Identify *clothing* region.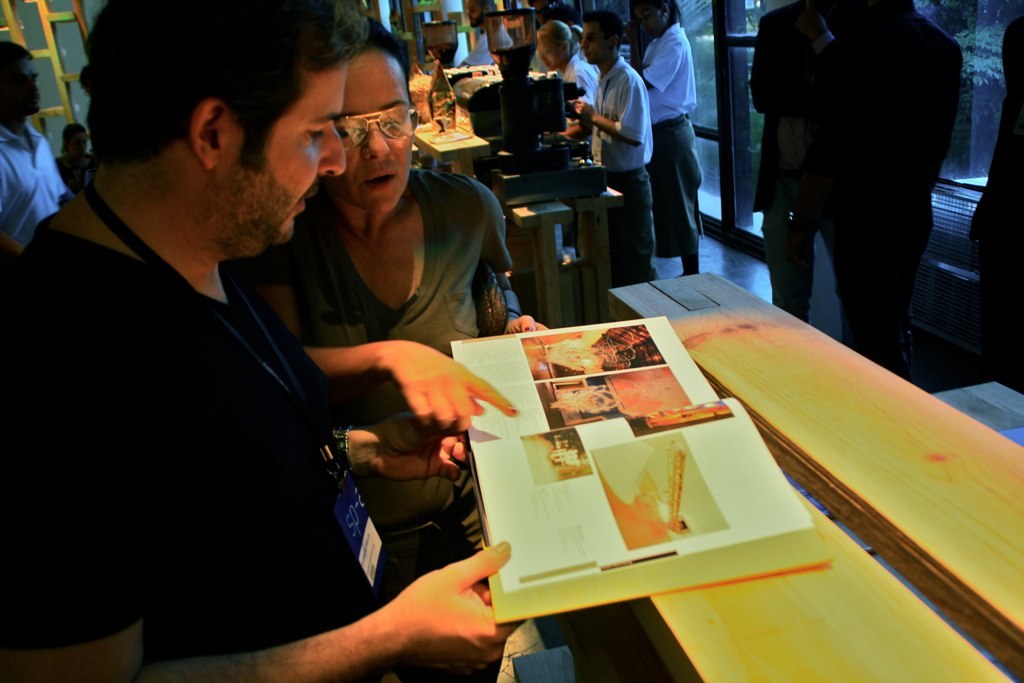
Region: BBox(755, 195, 833, 338).
